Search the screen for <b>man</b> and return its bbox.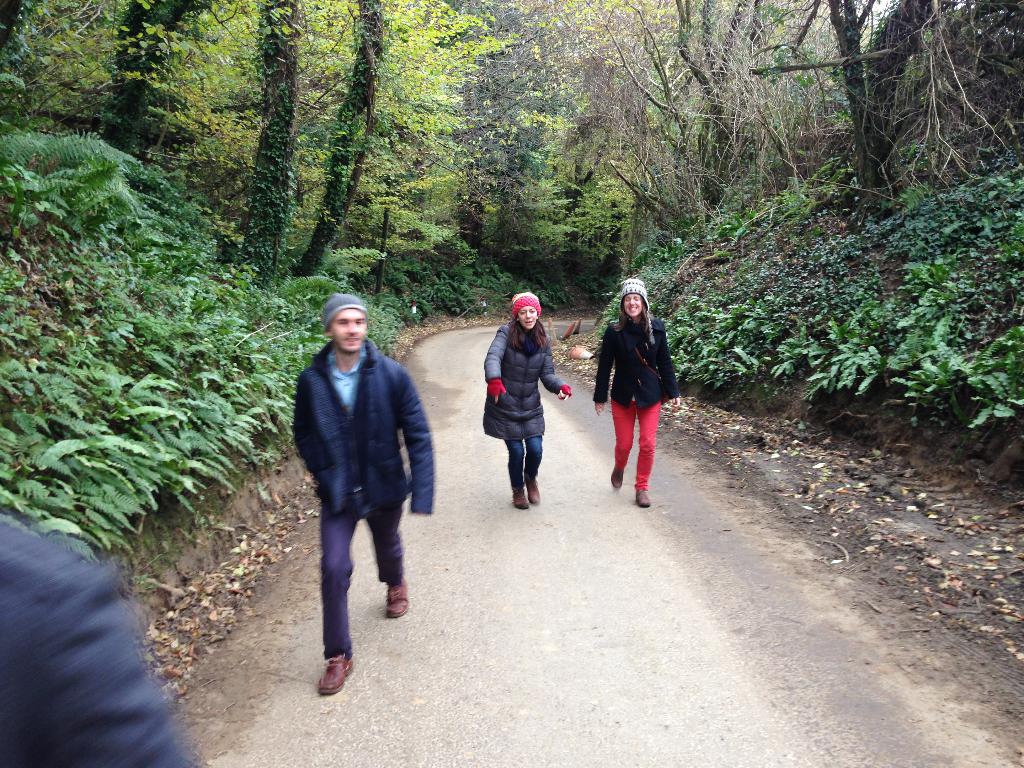
Found: region(286, 292, 438, 683).
